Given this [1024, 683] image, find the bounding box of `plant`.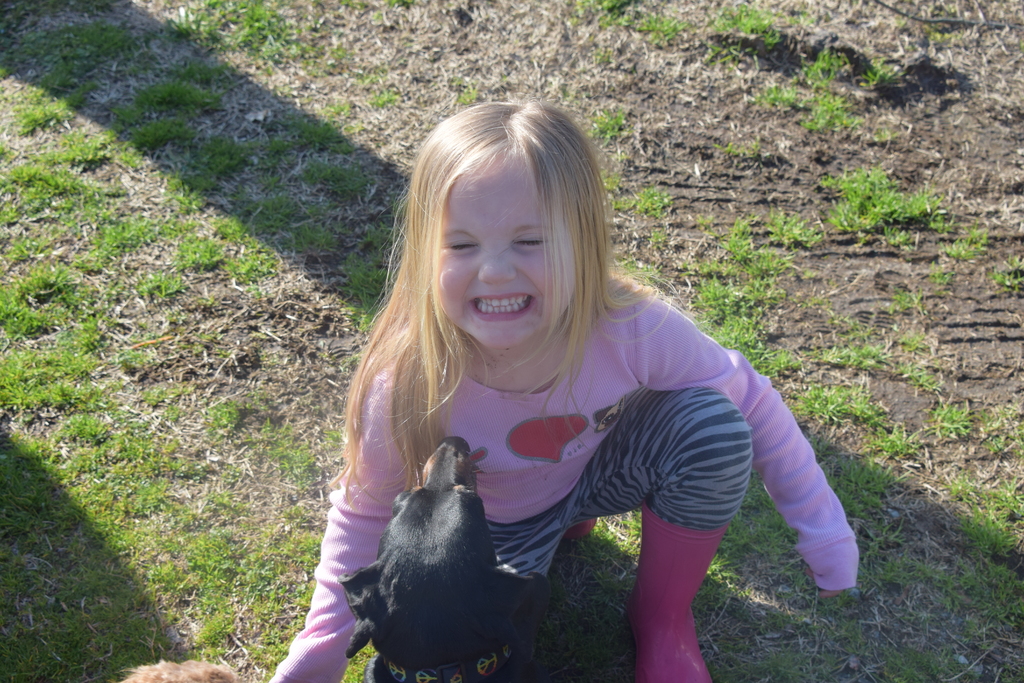
(x1=376, y1=81, x2=401, y2=117).
